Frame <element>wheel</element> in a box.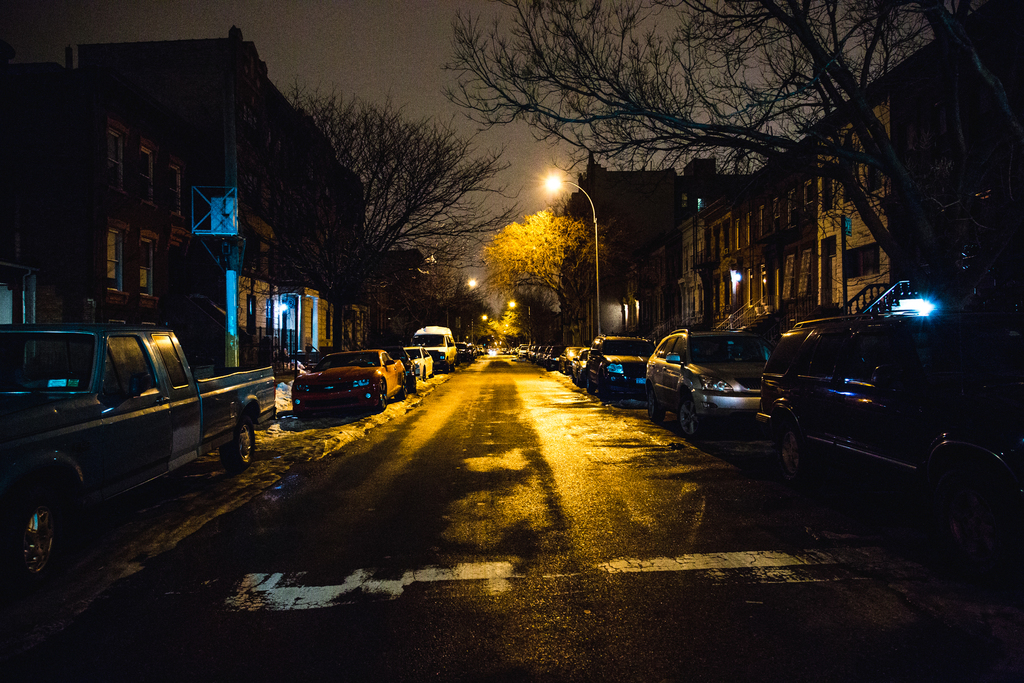
box=[645, 388, 668, 424].
